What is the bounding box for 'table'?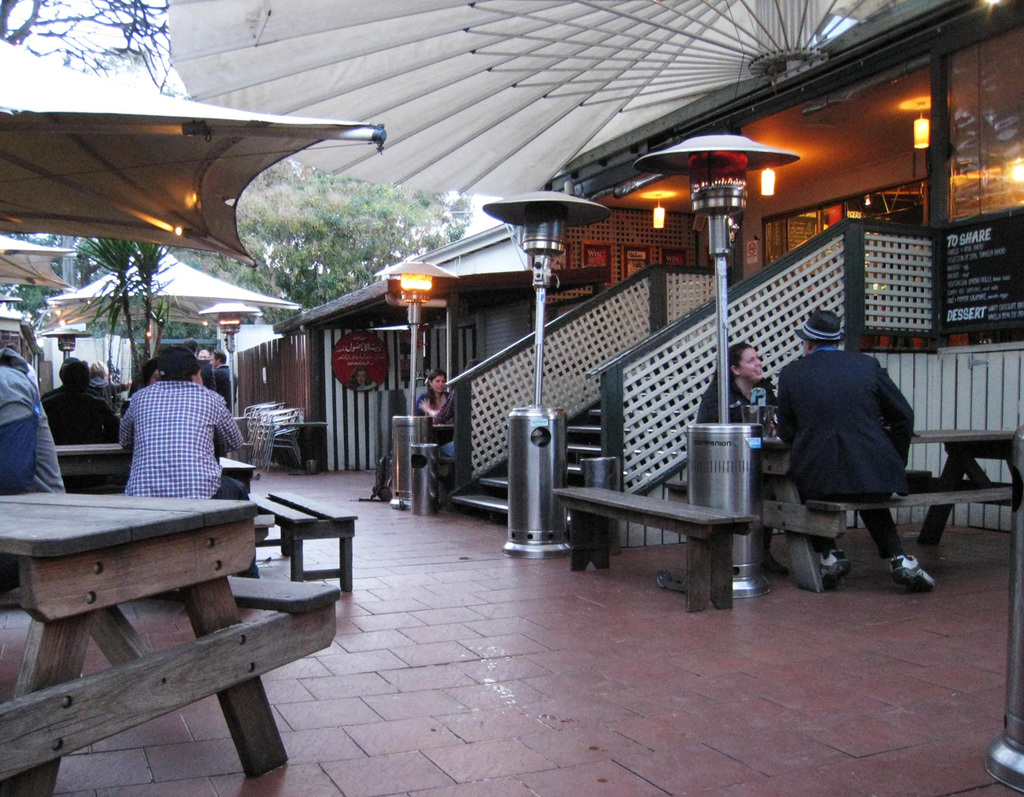
x1=753, y1=426, x2=1023, y2=586.
